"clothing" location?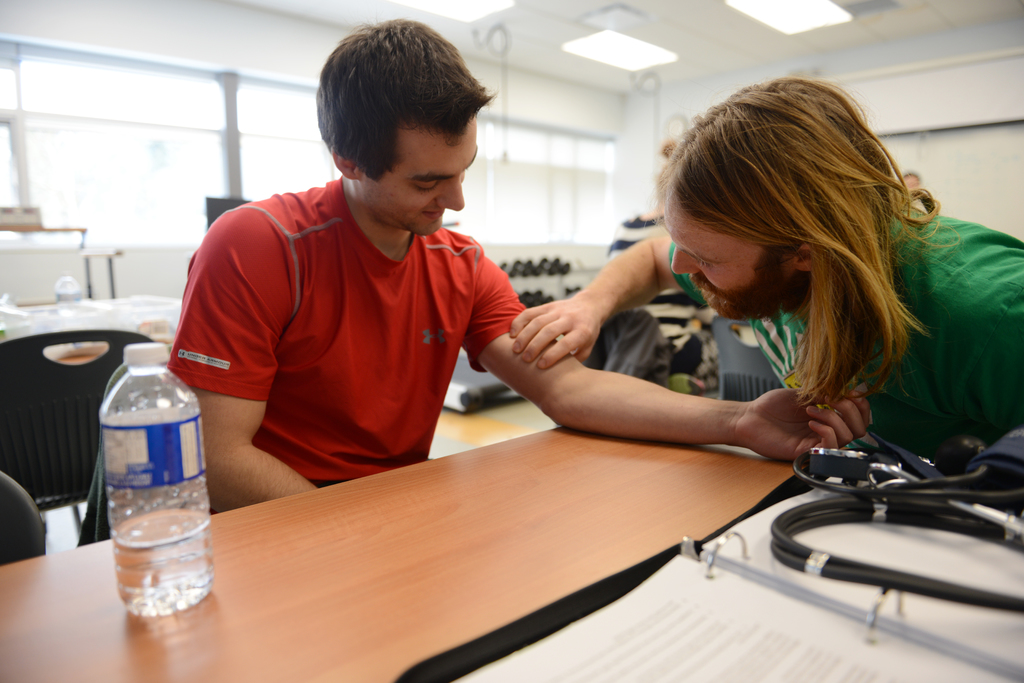
x1=171 y1=178 x2=520 y2=480
